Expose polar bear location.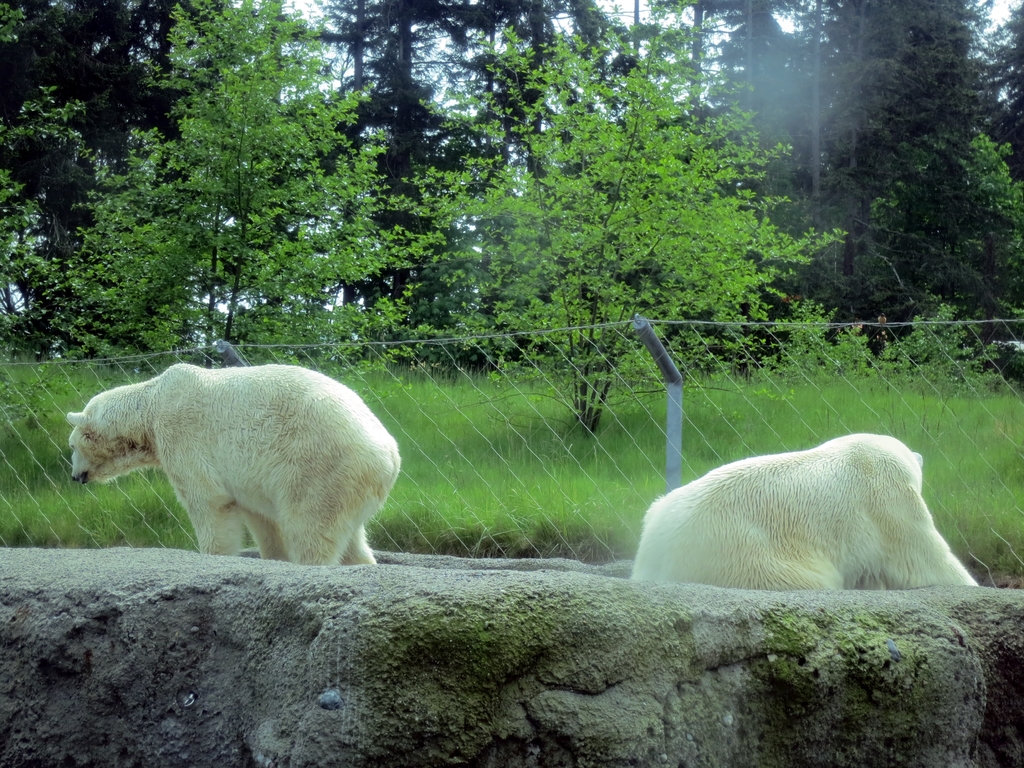
Exposed at <region>65, 363, 401, 568</region>.
